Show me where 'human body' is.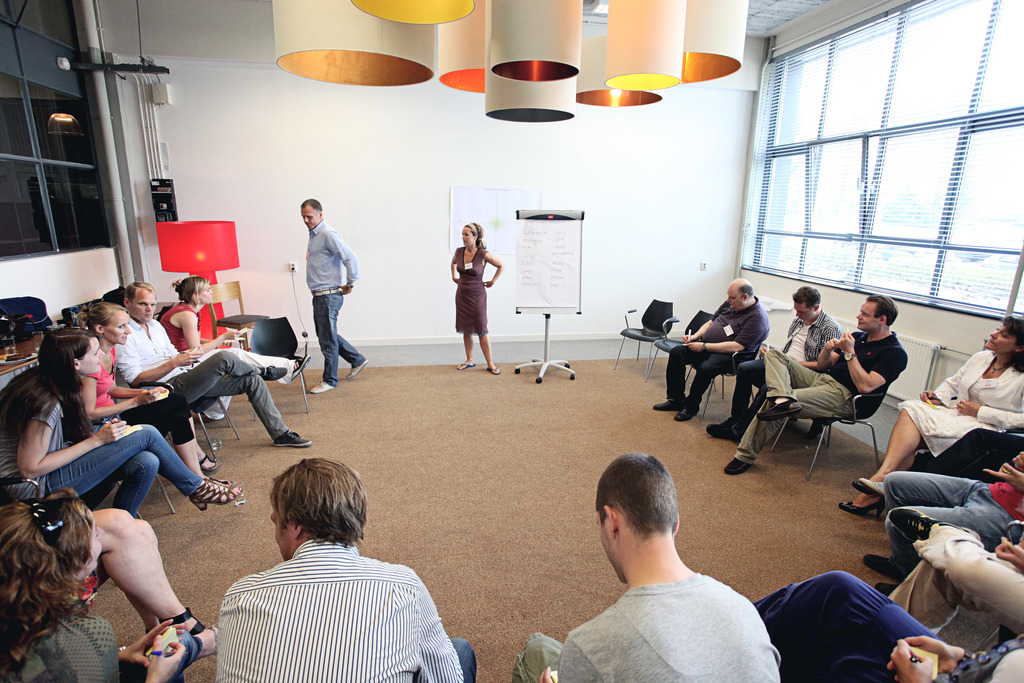
'human body' is at 888 522 1023 636.
